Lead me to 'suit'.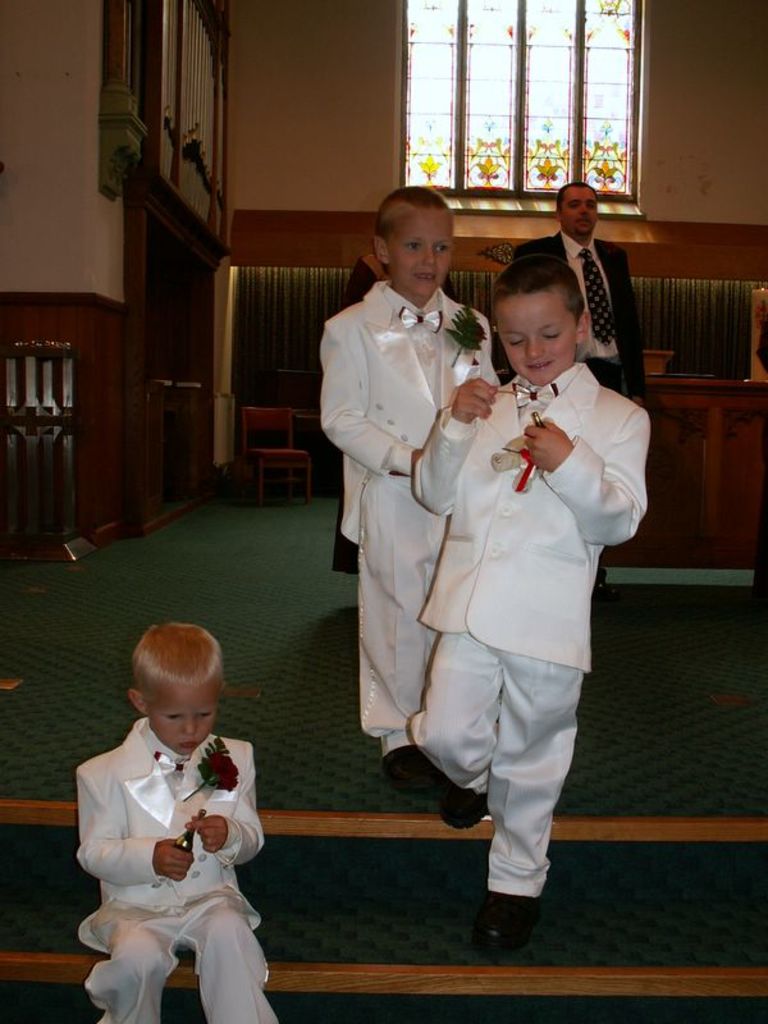
Lead to <region>315, 276, 502, 753</region>.
